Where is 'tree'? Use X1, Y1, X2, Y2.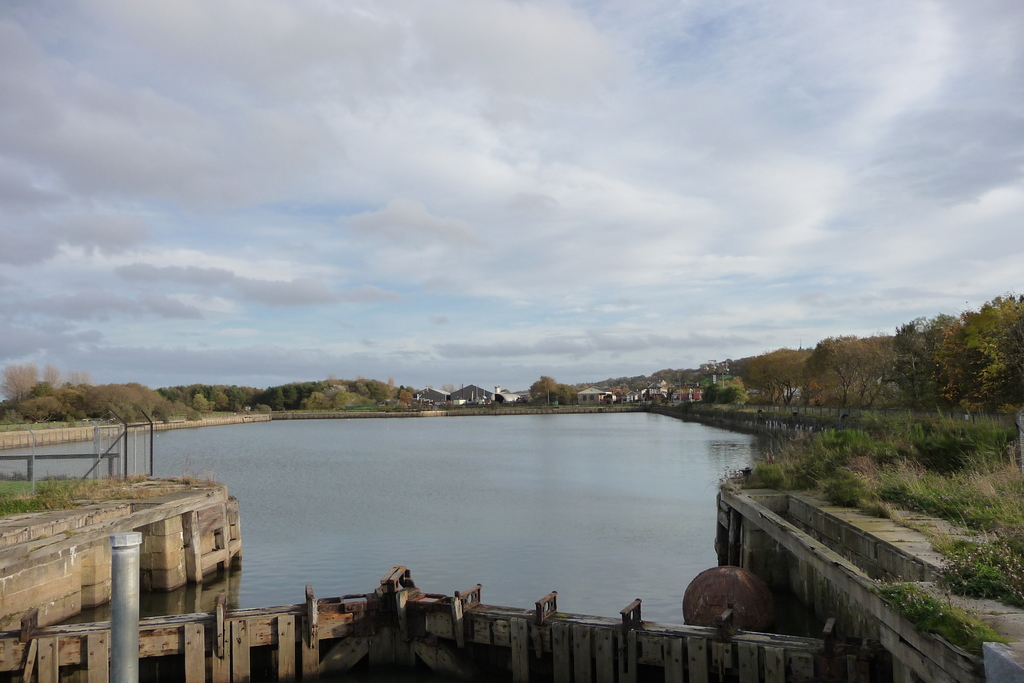
817, 327, 918, 412.
